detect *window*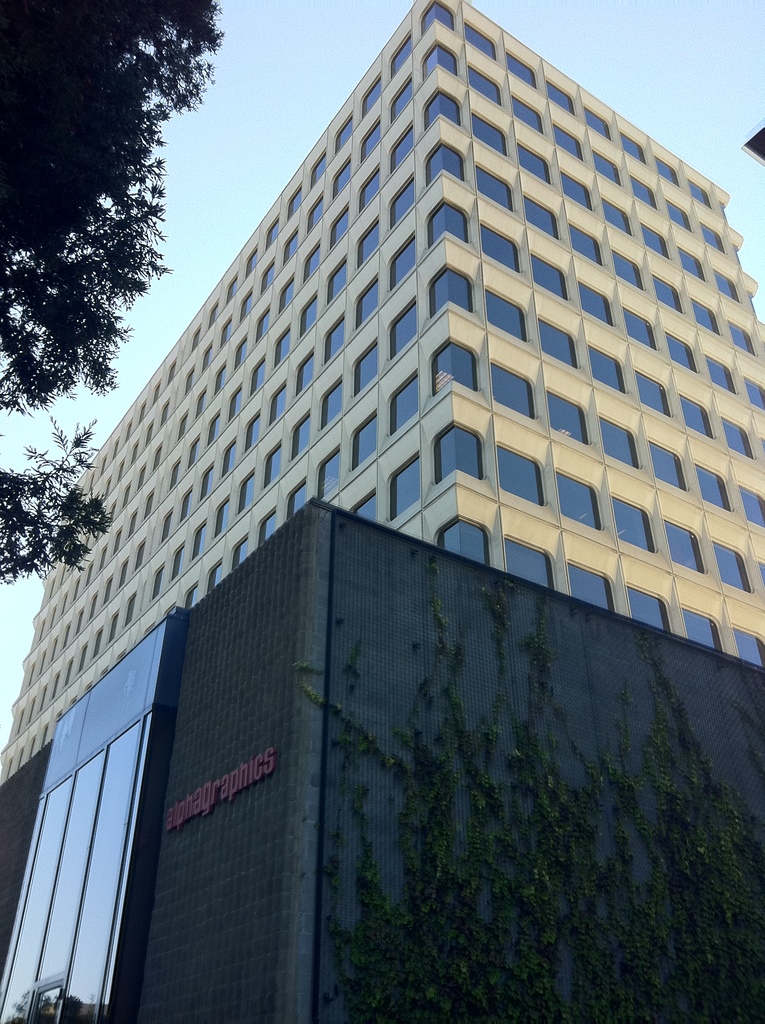
[left=740, top=483, right=764, bottom=527]
